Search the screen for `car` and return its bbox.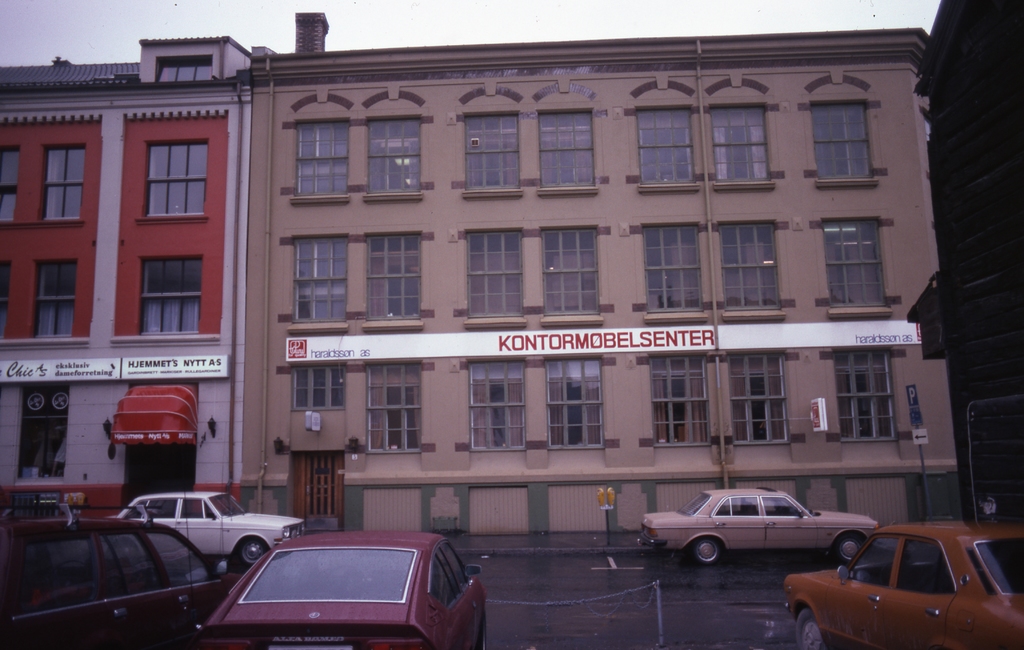
Found: bbox=[196, 531, 486, 649].
